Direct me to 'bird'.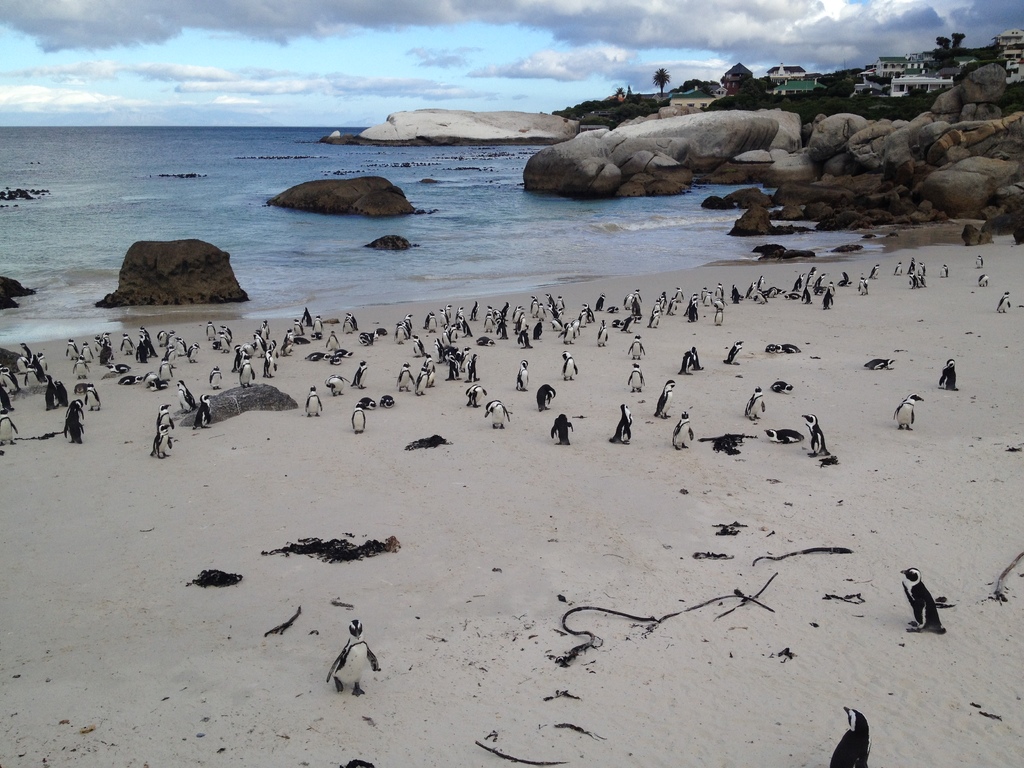
Direction: (x1=145, y1=372, x2=166, y2=390).
